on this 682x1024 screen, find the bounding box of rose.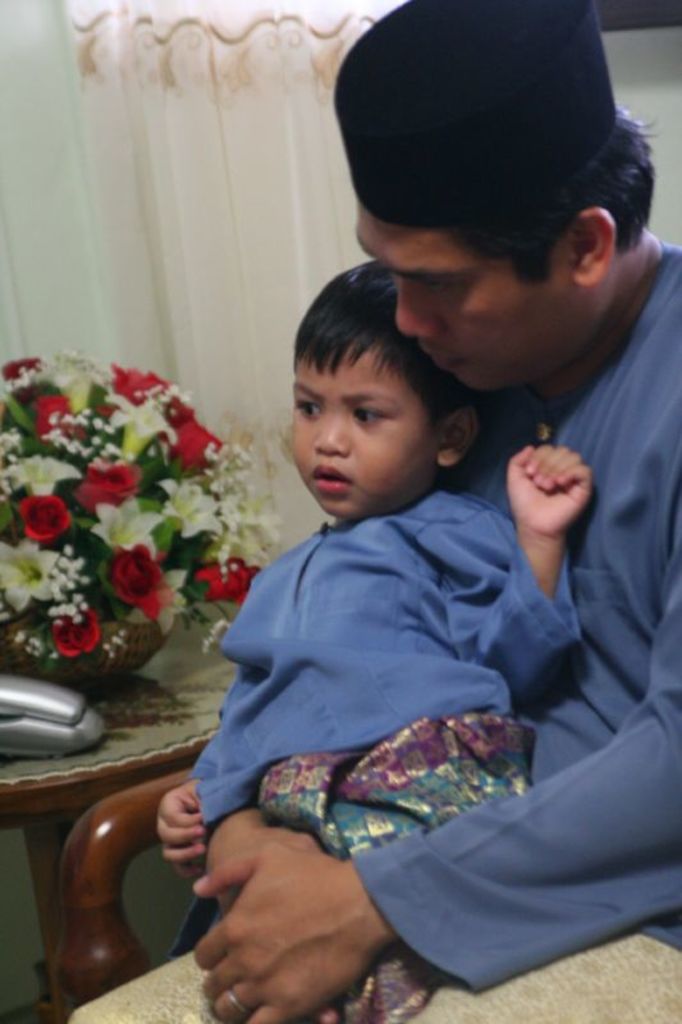
Bounding box: [49,603,97,660].
